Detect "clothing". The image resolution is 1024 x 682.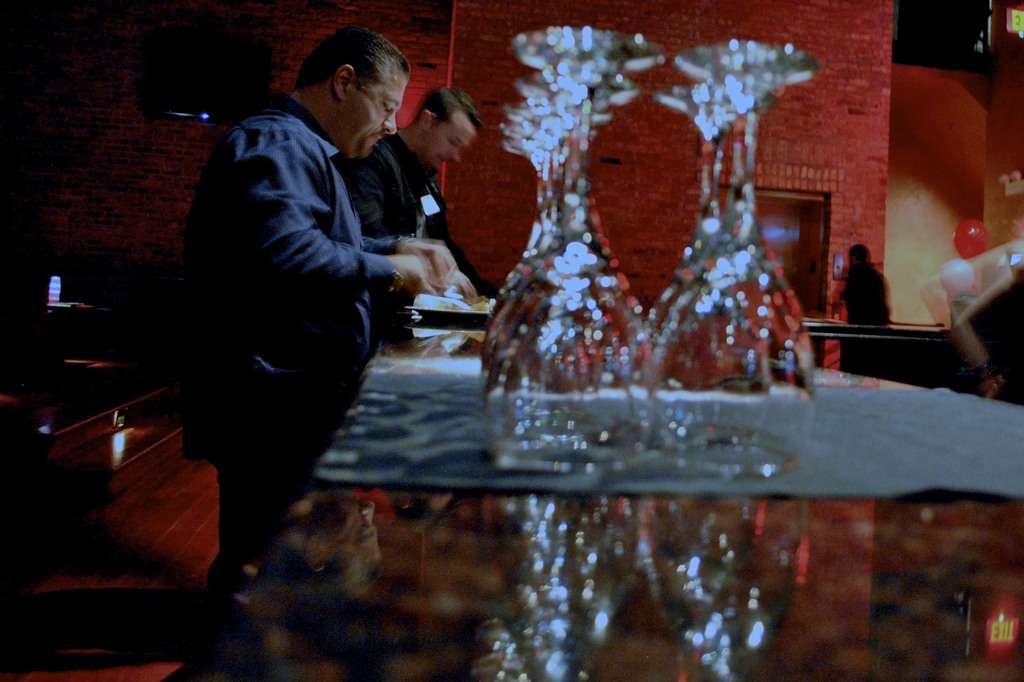
{"x1": 133, "y1": 99, "x2": 419, "y2": 578}.
